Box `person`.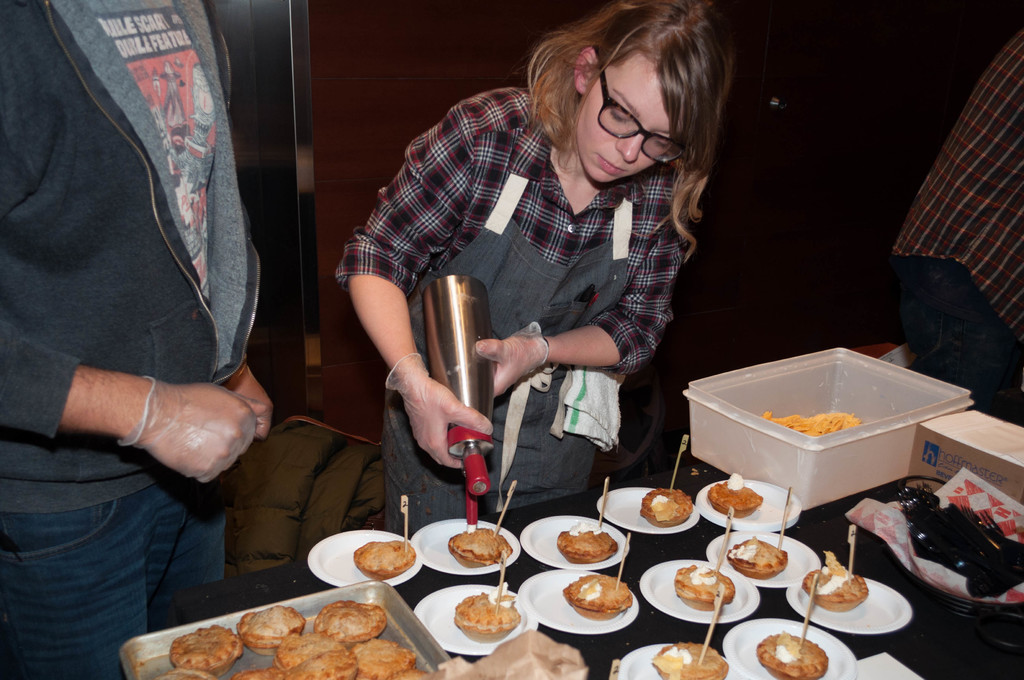
(x1=0, y1=0, x2=280, y2=679).
